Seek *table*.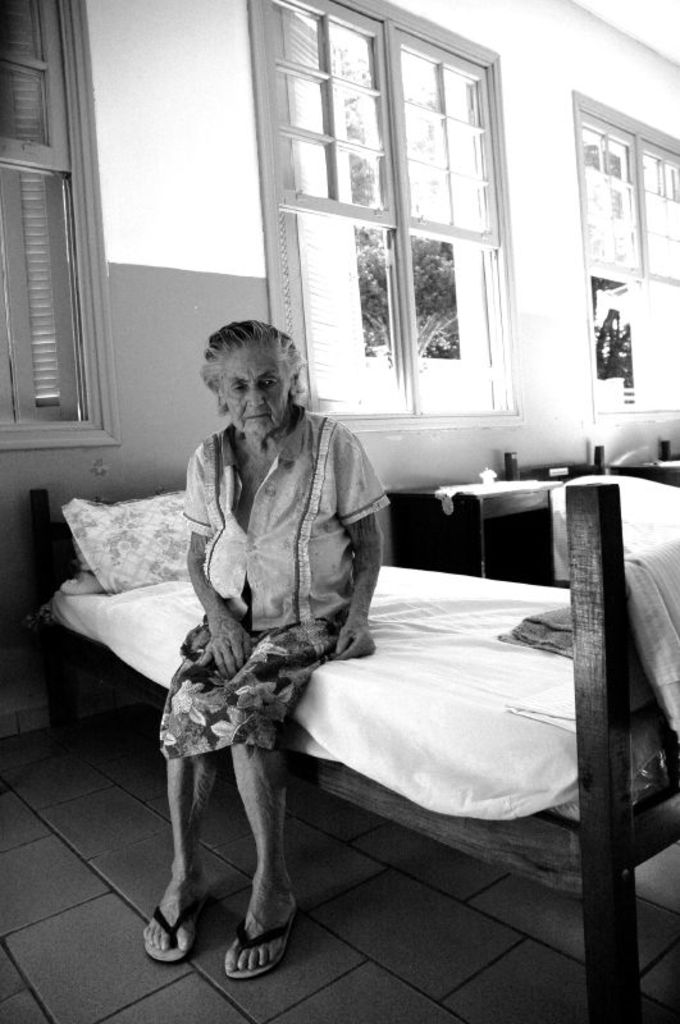
box(385, 476, 548, 580).
